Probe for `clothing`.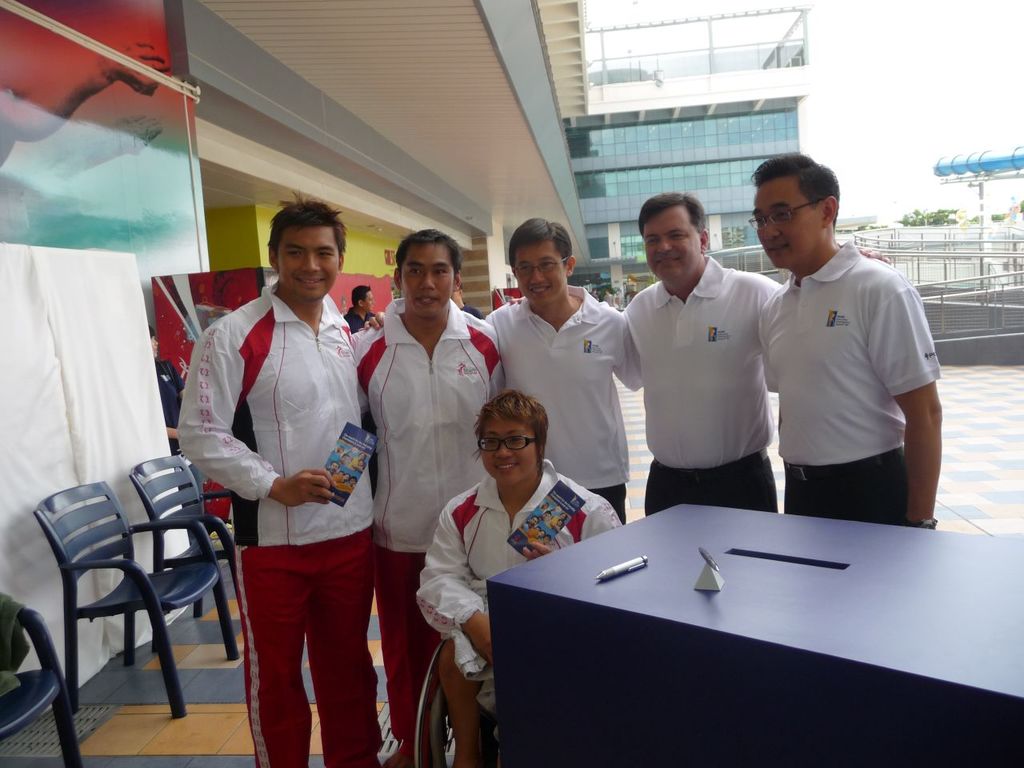
Probe result: locate(628, 254, 783, 506).
